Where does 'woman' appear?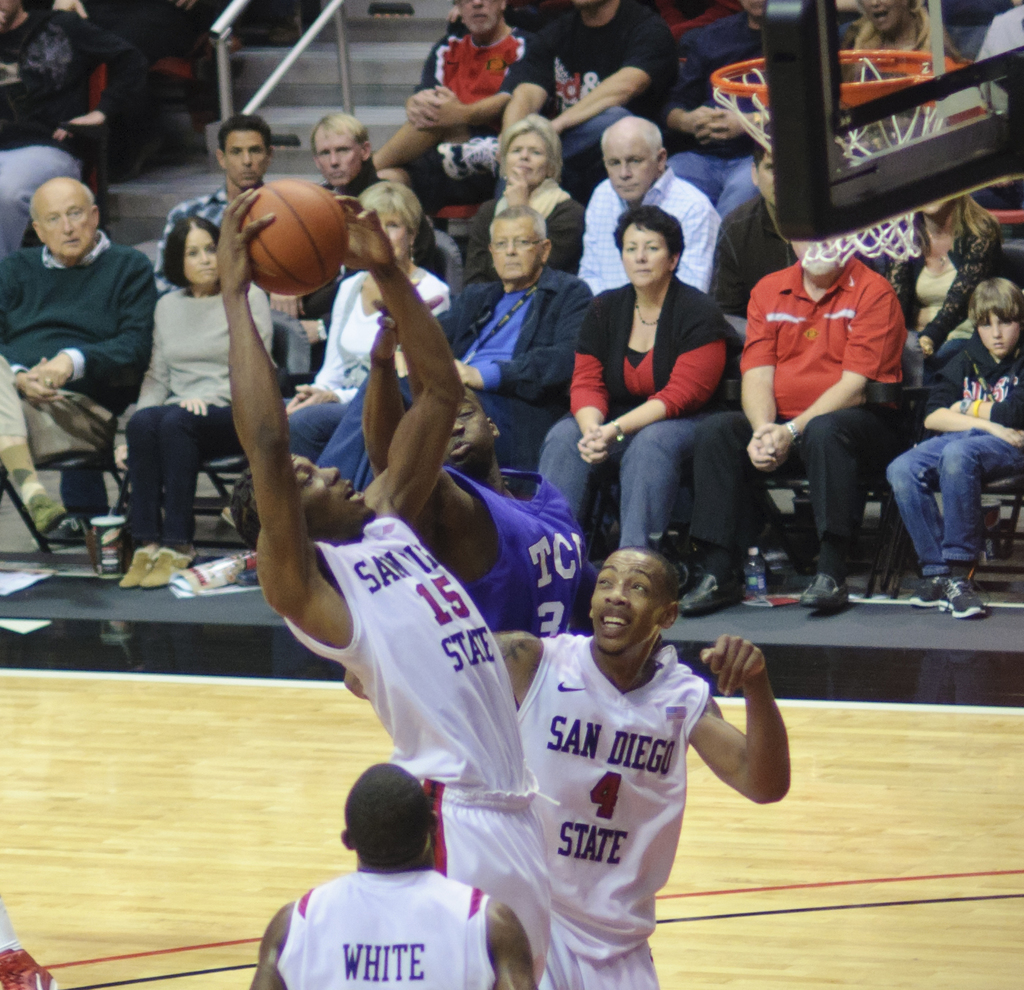
Appears at pyautogui.locateOnScreen(458, 116, 590, 291).
